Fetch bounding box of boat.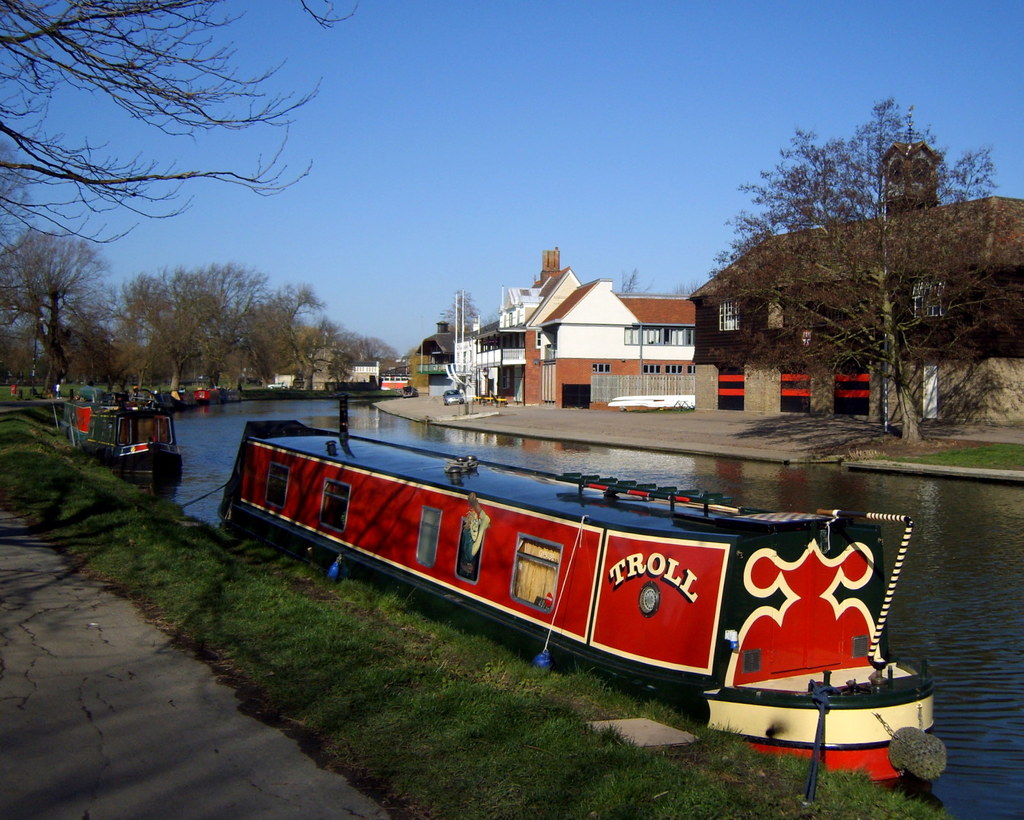
Bbox: bbox=[223, 395, 925, 736].
